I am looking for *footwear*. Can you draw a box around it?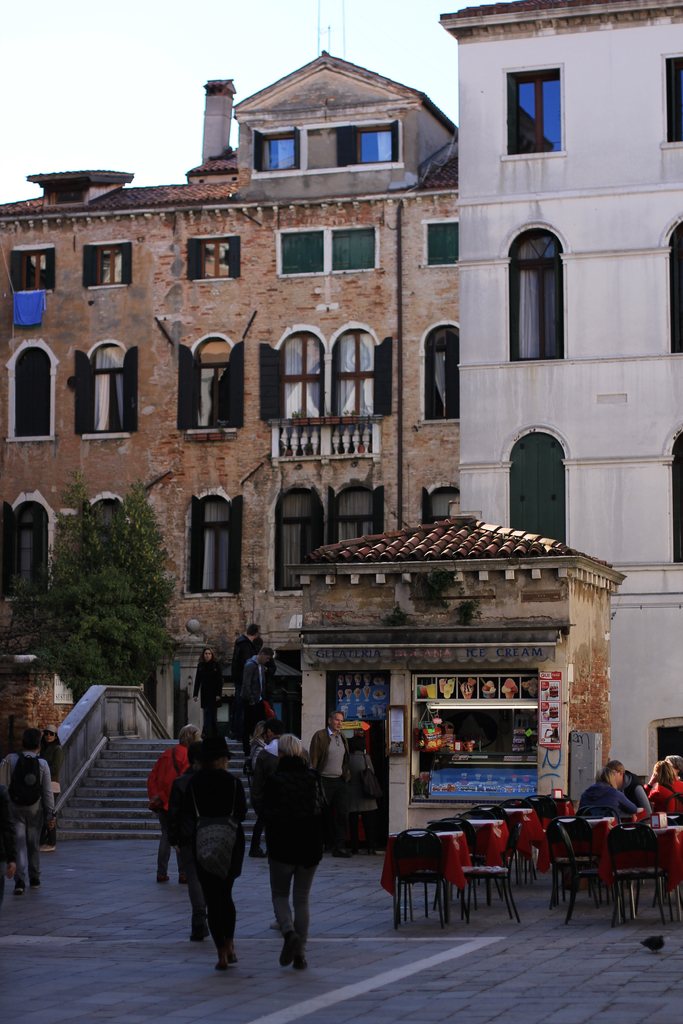
Sure, the bounding box is <bbox>331, 848, 353, 862</bbox>.
